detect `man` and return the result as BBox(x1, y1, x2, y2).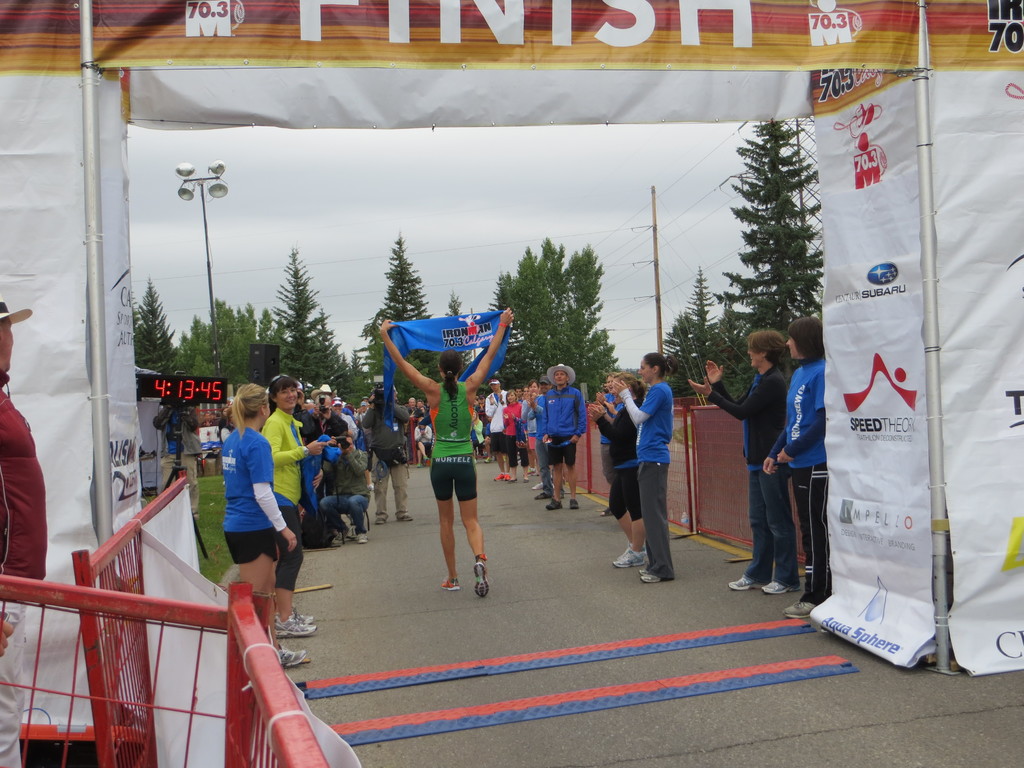
BBox(548, 360, 586, 509).
